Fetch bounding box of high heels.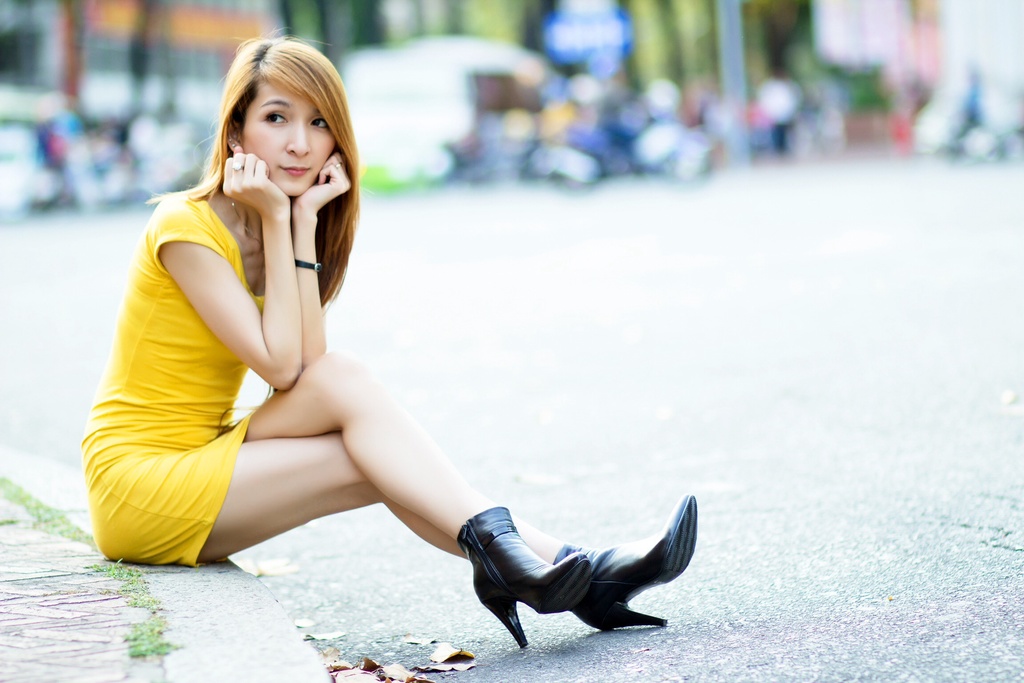
Bbox: {"x1": 453, "y1": 504, "x2": 596, "y2": 654}.
